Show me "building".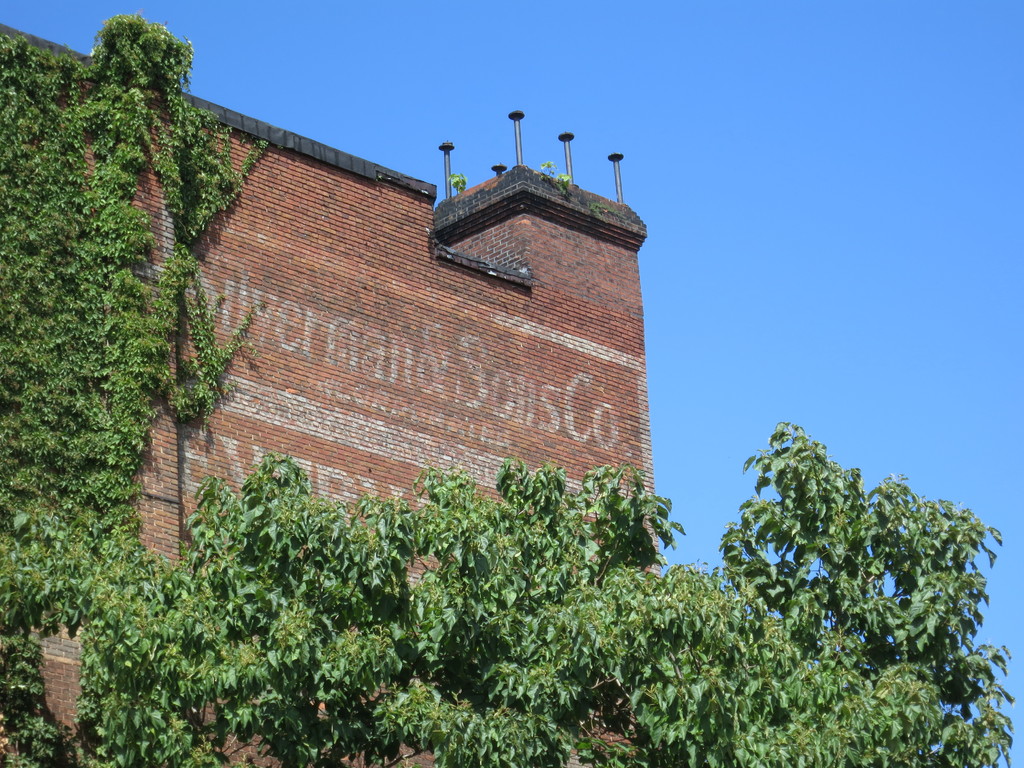
"building" is here: [left=0, top=24, right=654, bottom=767].
